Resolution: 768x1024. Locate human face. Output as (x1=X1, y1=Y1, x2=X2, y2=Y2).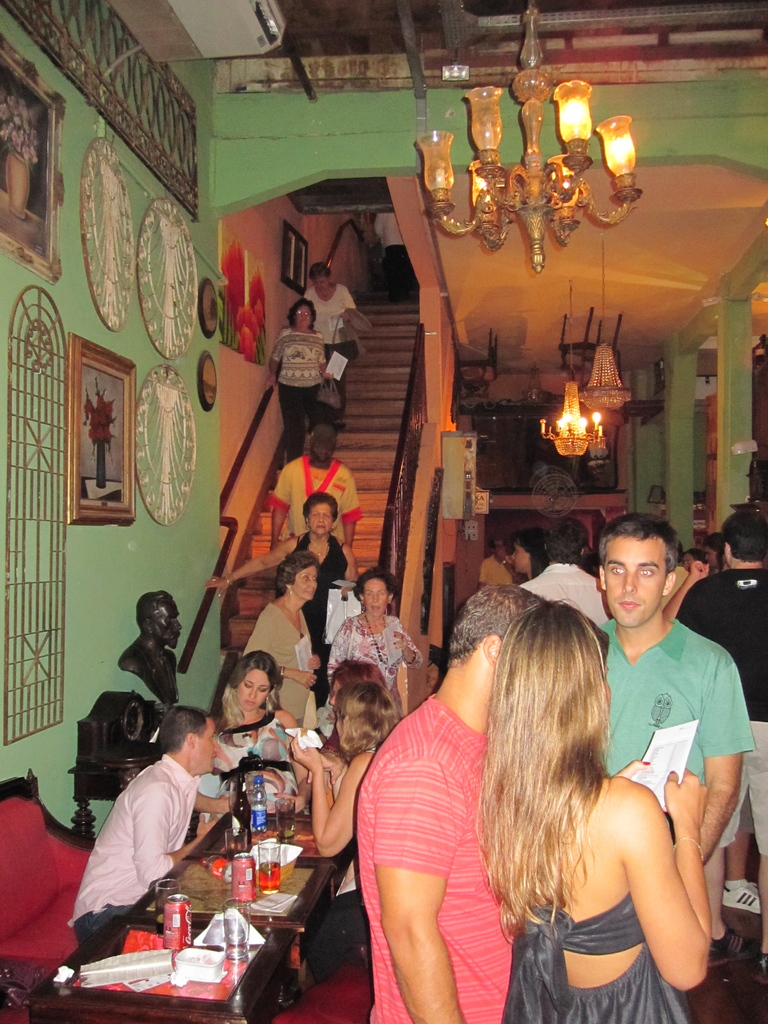
(x1=292, y1=305, x2=313, y2=326).
